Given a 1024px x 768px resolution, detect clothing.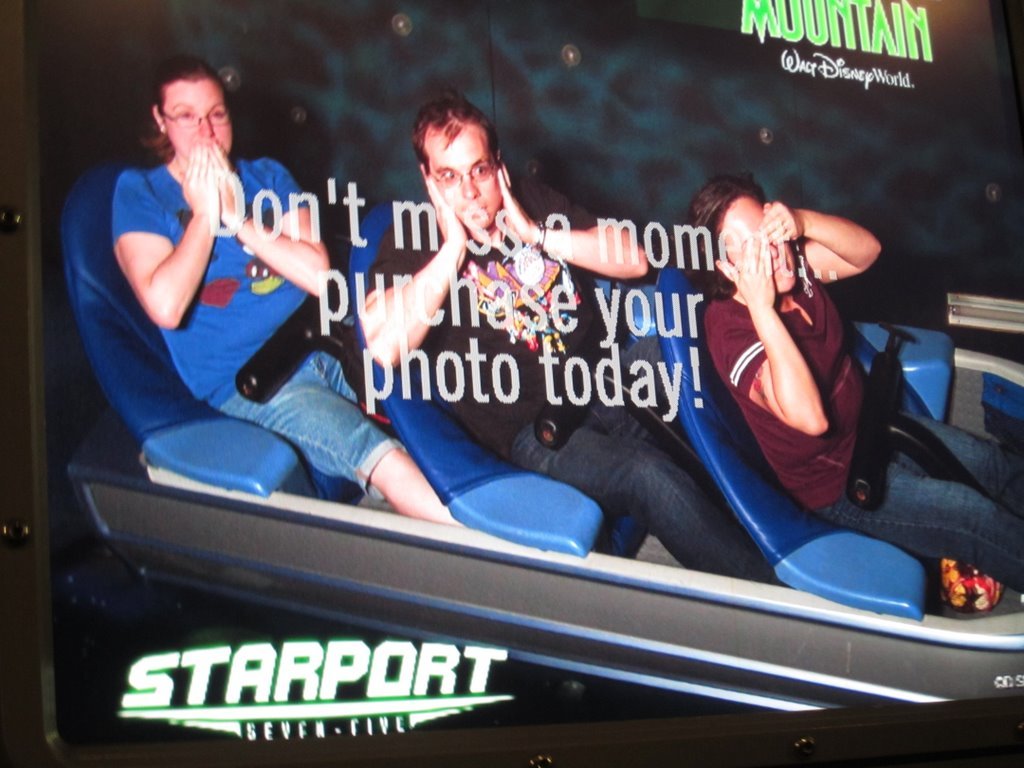
<bbox>364, 206, 778, 590</bbox>.
